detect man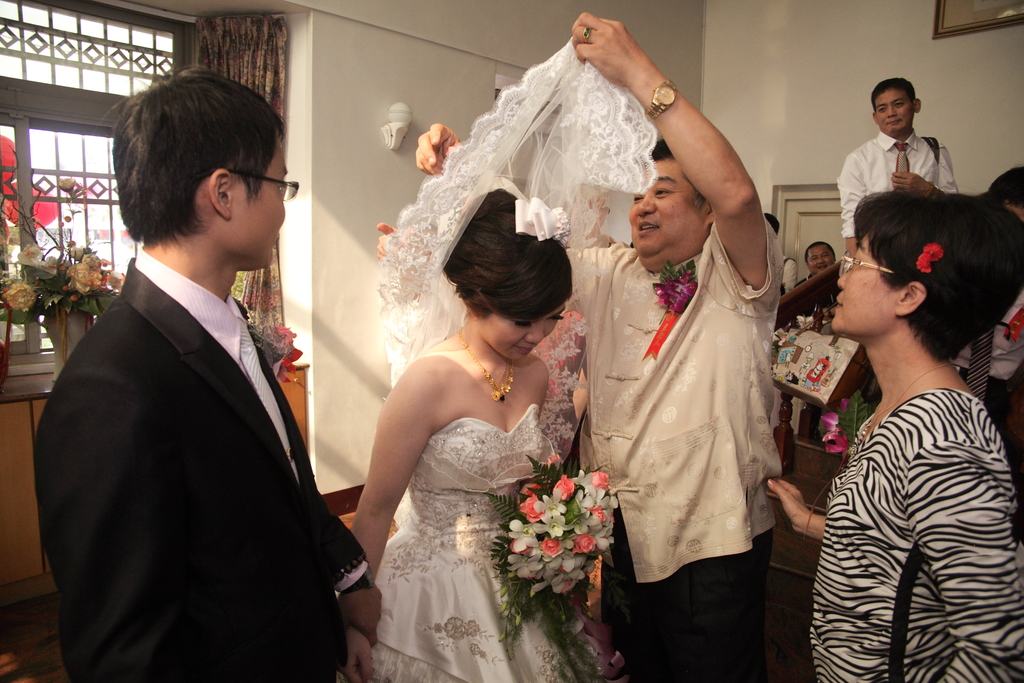
select_region(26, 110, 348, 682)
